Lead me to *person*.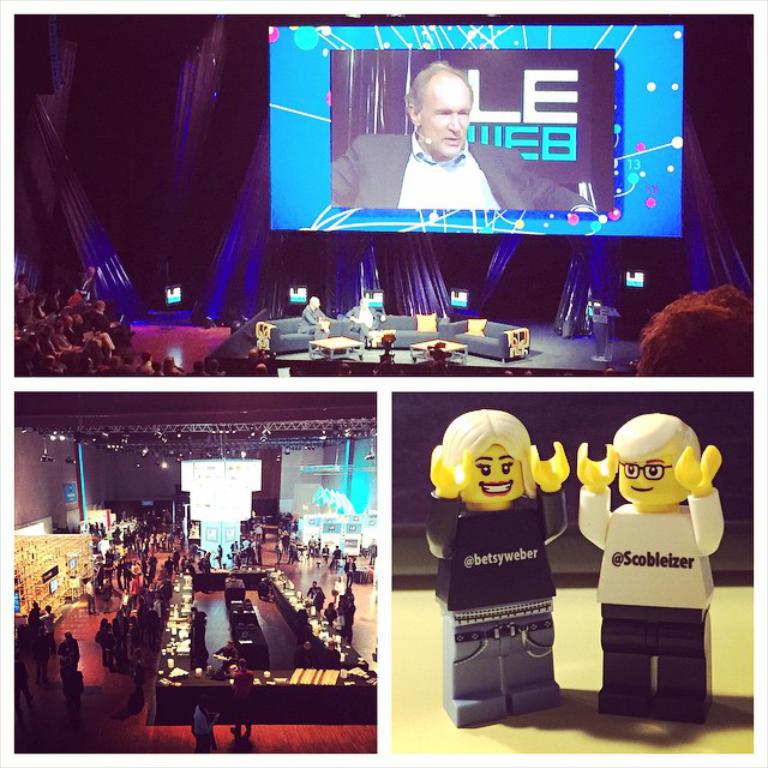
Lead to region(313, 581, 330, 612).
